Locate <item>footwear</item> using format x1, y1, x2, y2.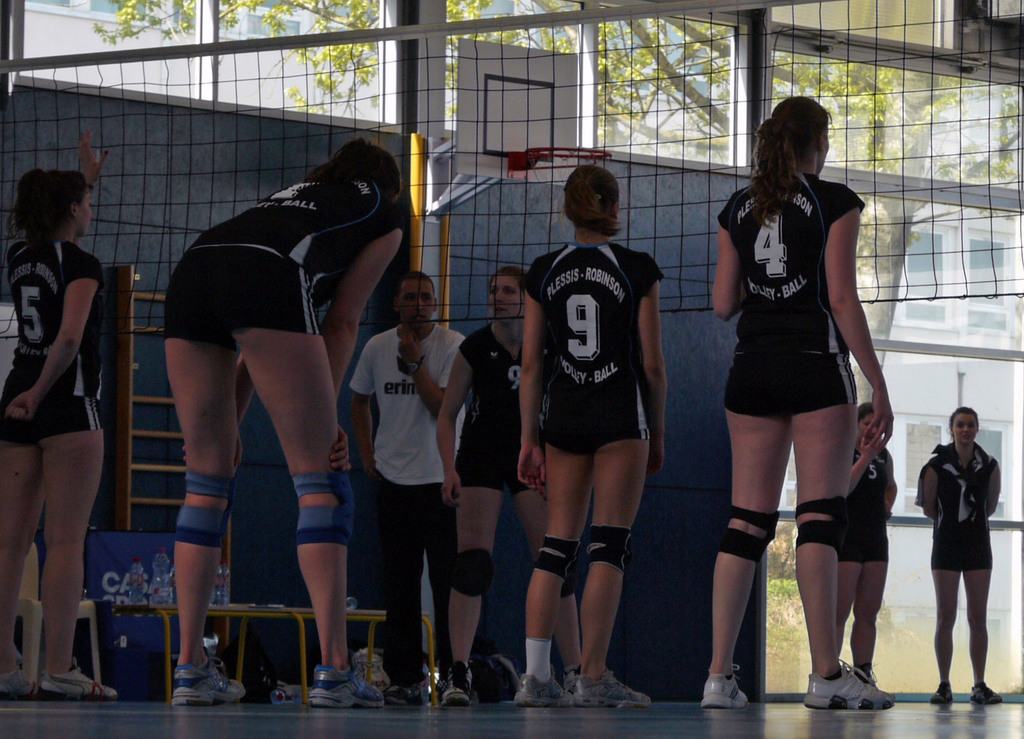
515, 658, 566, 705.
